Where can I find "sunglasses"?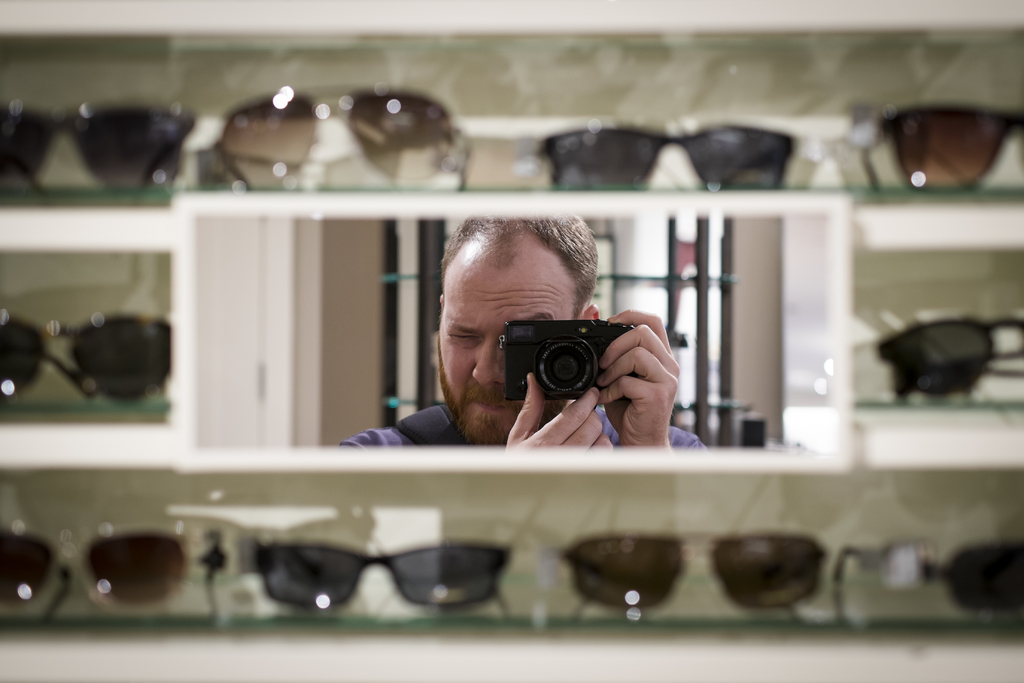
You can find it at x1=554, y1=522, x2=831, y2=621.
